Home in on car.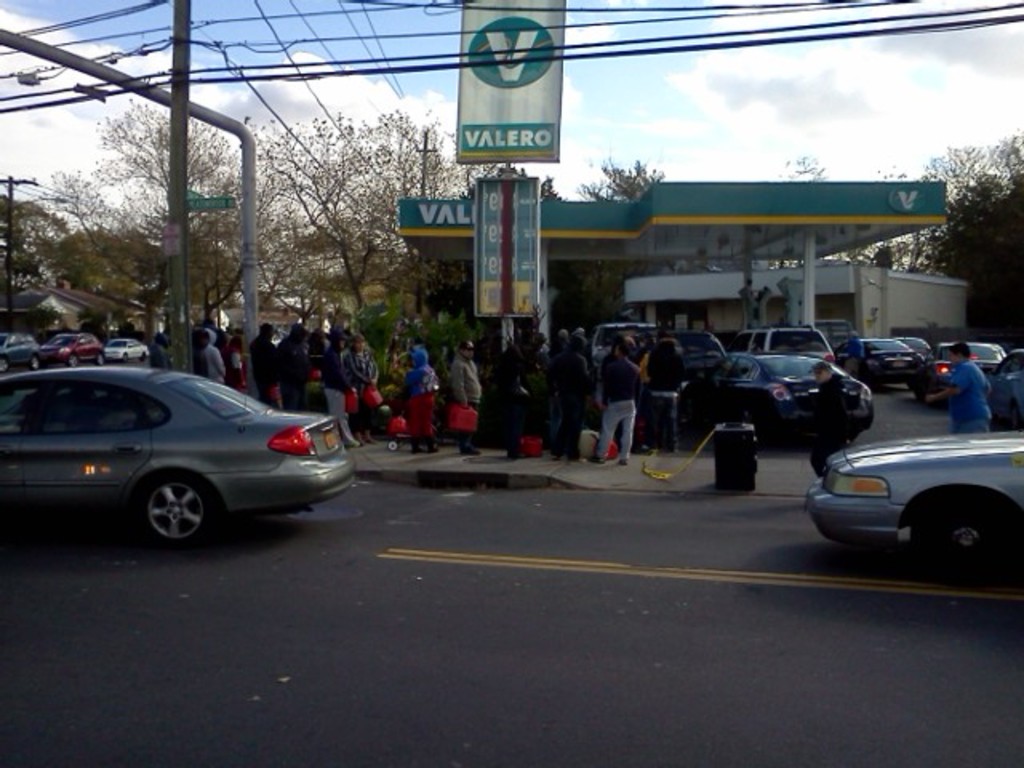
Homed in at select_region(0, 326, 37, 370).
